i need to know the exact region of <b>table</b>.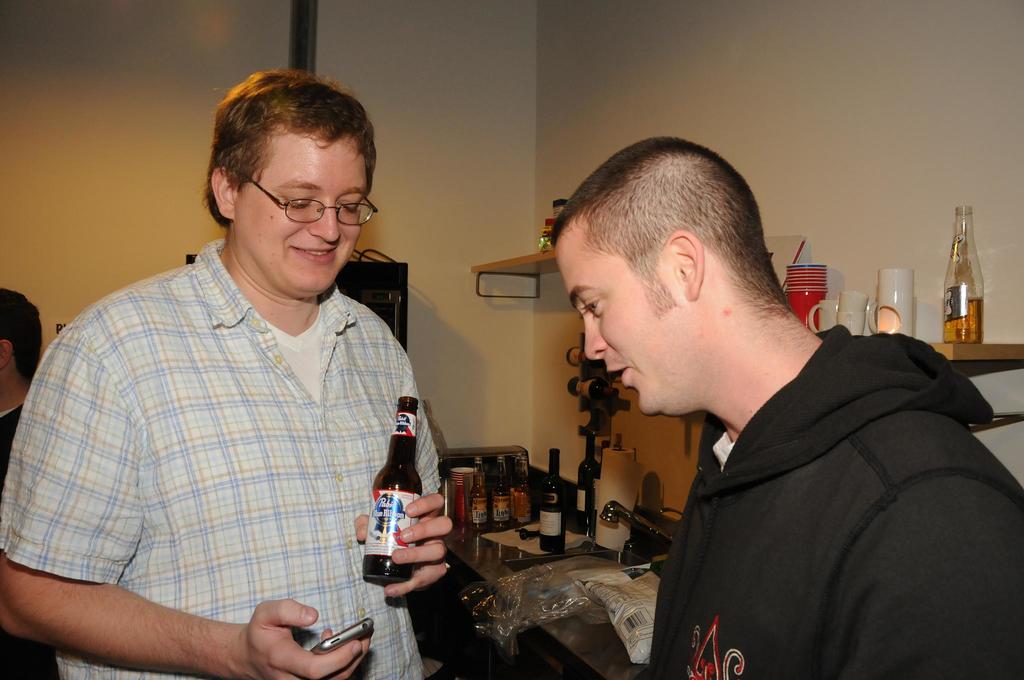
Region: crop(444, 466, 657, 679).
